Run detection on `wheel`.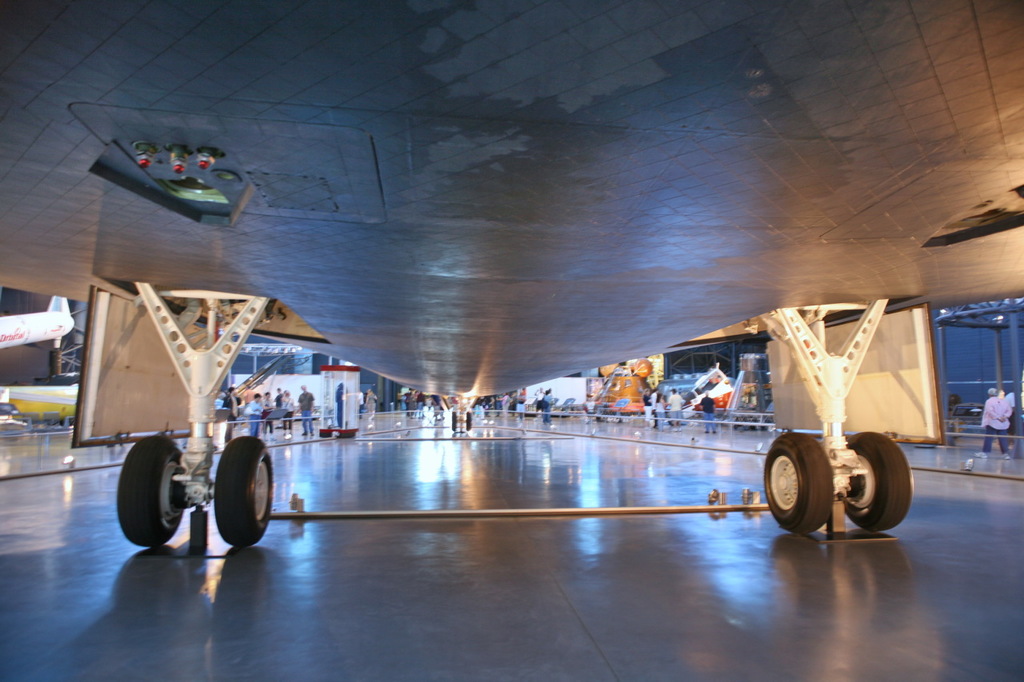
Result: <bbox>842, 425, 910, 537</bbox>.
